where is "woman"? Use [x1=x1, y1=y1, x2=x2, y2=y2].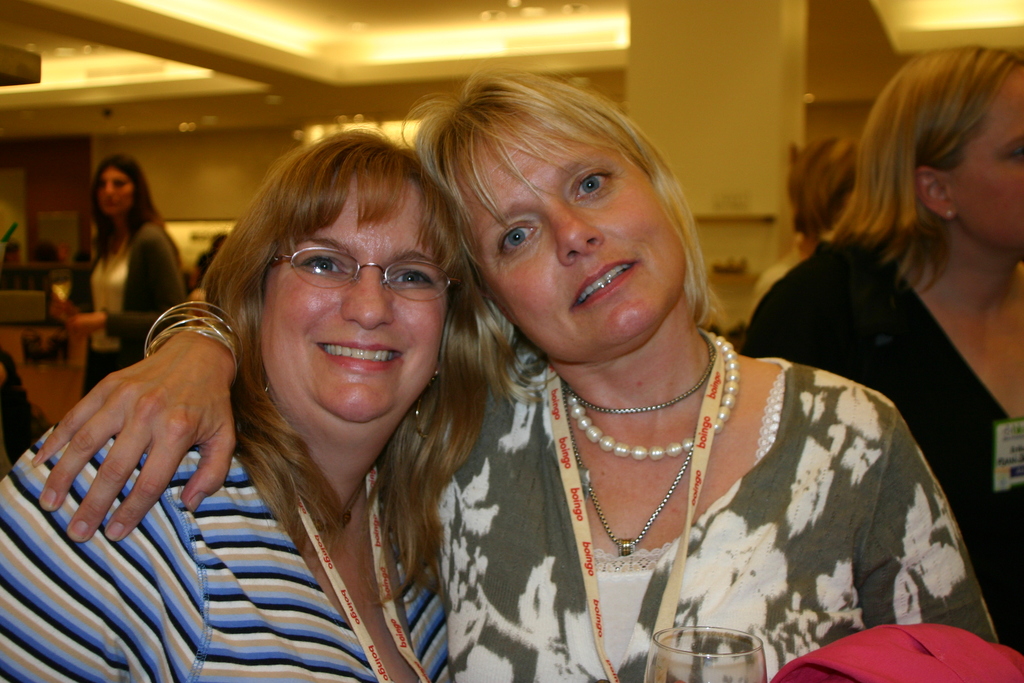
[x1=0, y1=119, x2=552, y2=682].
